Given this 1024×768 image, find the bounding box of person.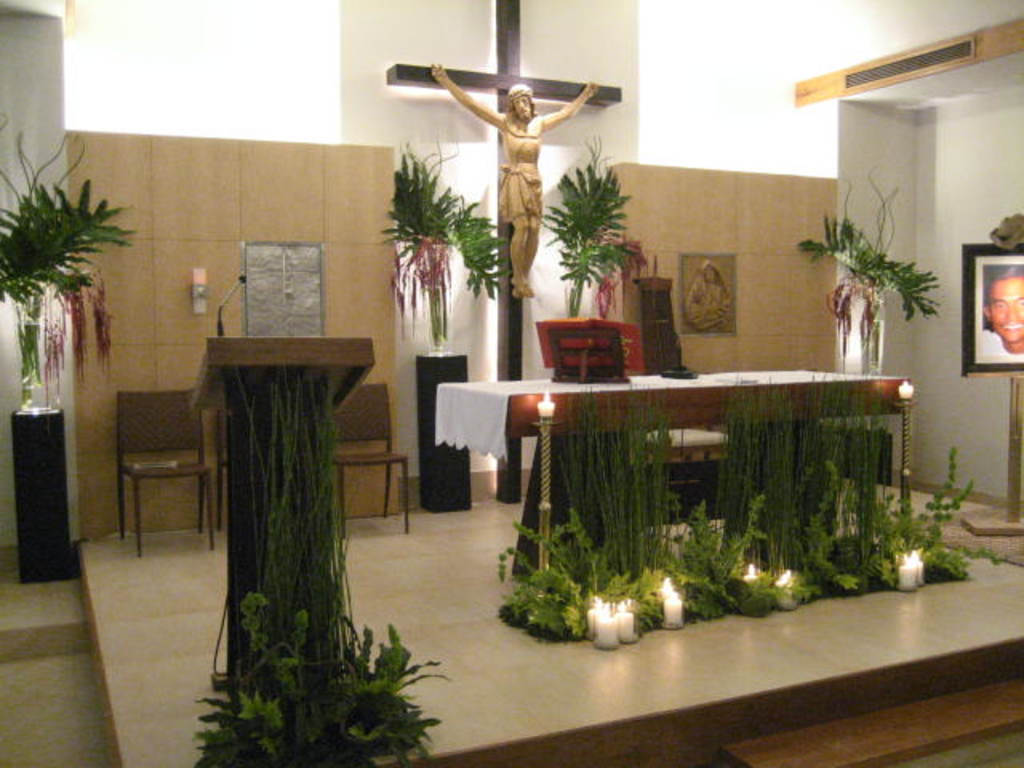
locate(979, 267, 1022, 358).
